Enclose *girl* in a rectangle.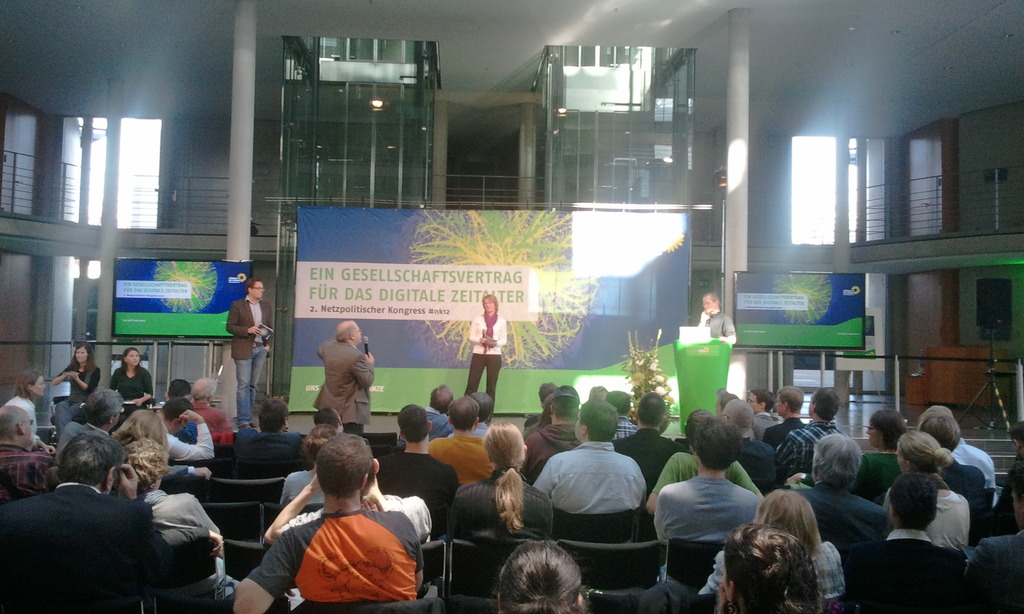
crop(280, 425, 335, 503).
